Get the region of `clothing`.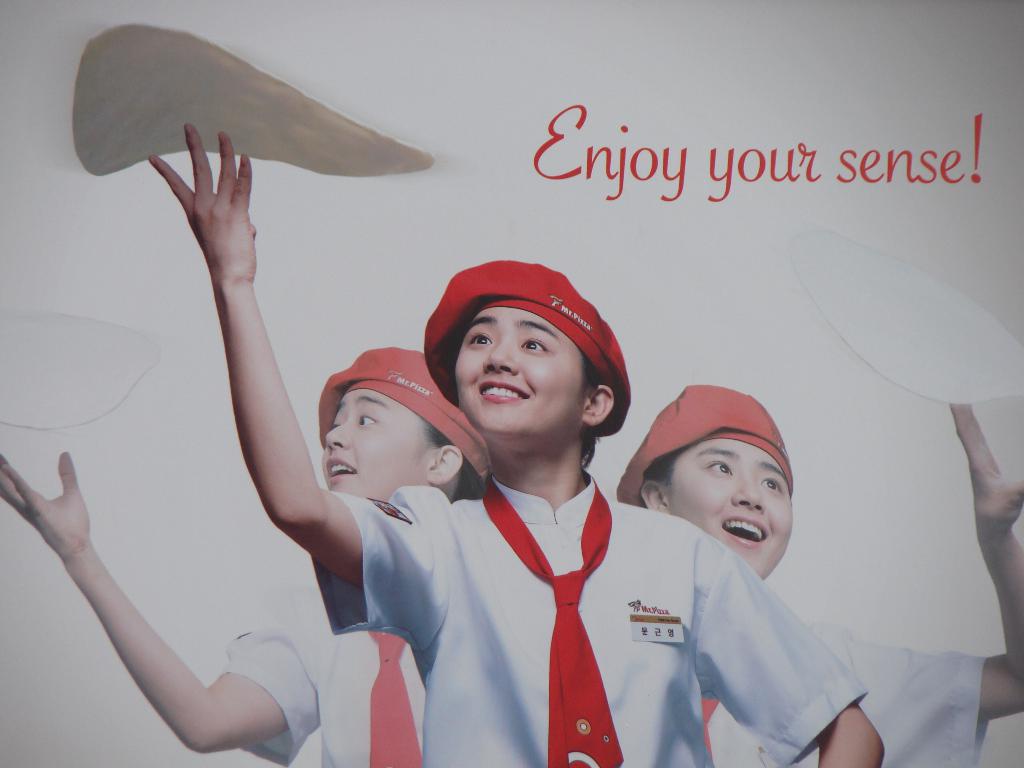
{"left": 703, "top": 625, "right": 987, "bottom": 767}.
